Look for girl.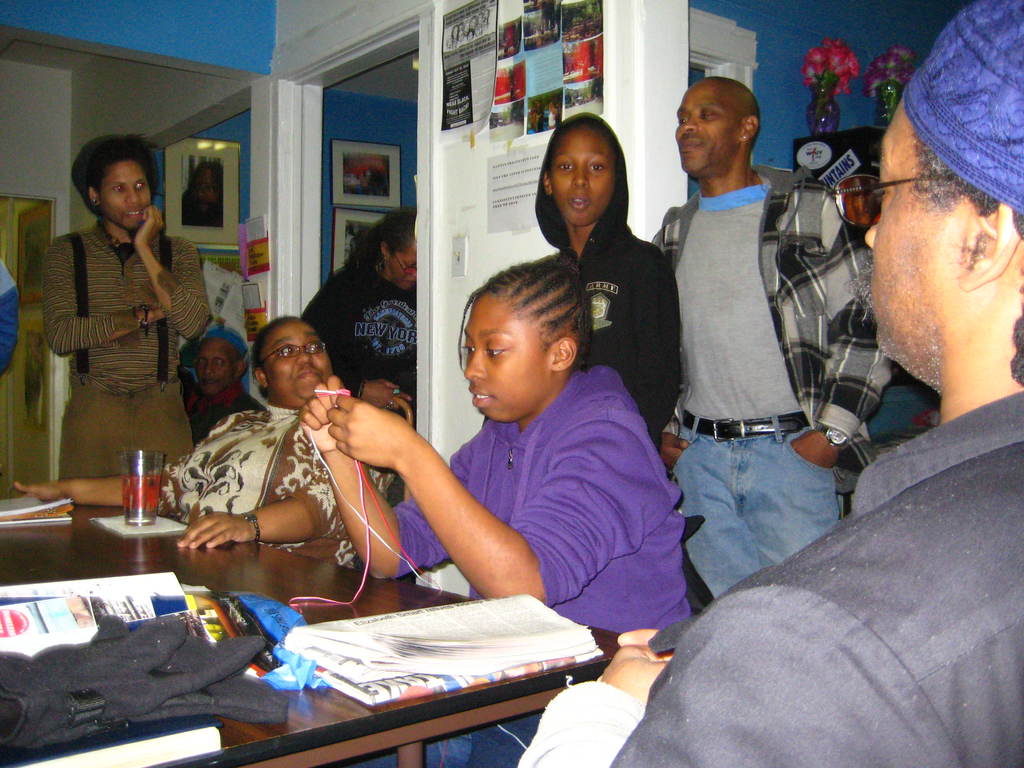
Found: bbox=[296, 258, 689, 767].
